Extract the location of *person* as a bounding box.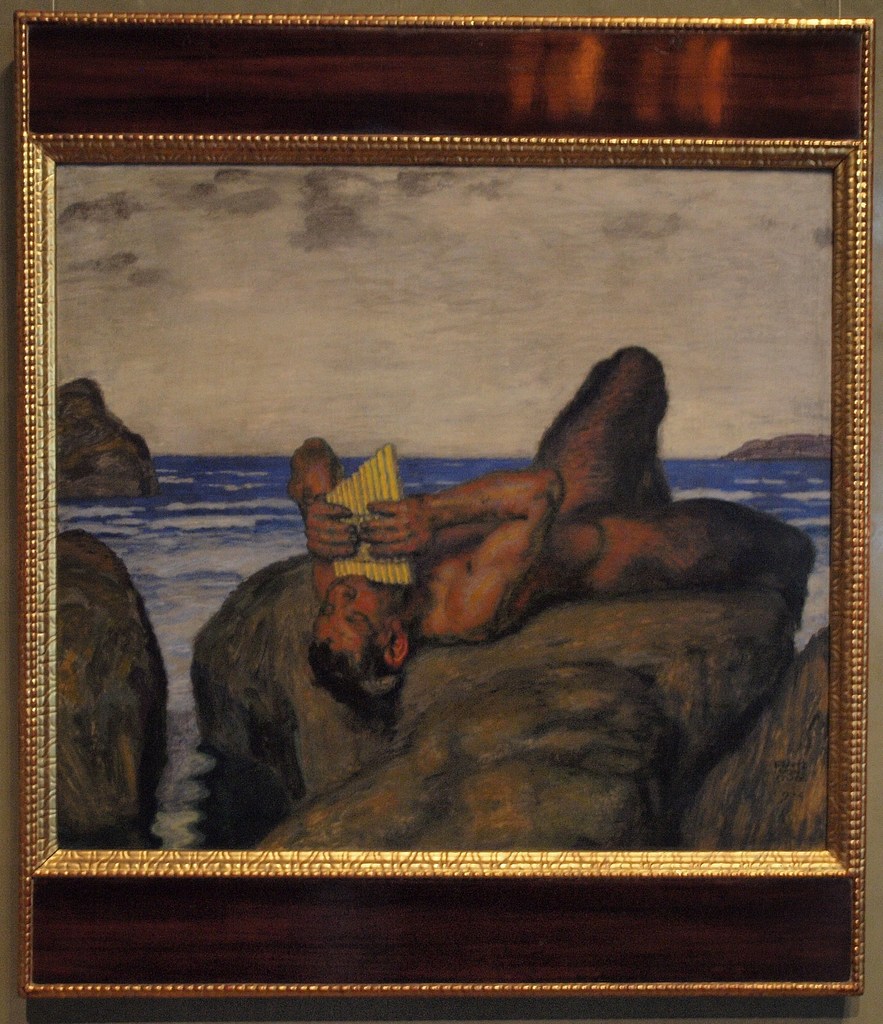
select_region(287, 344, 815, 705).
